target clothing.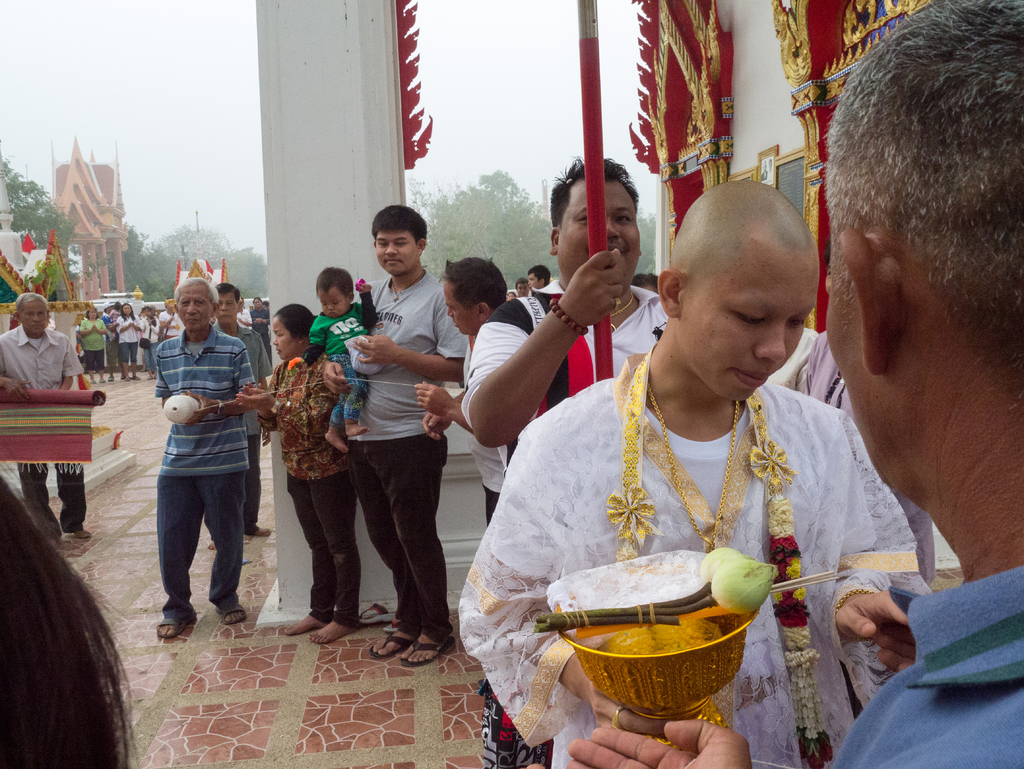
Target region: 477:326:902:734.
